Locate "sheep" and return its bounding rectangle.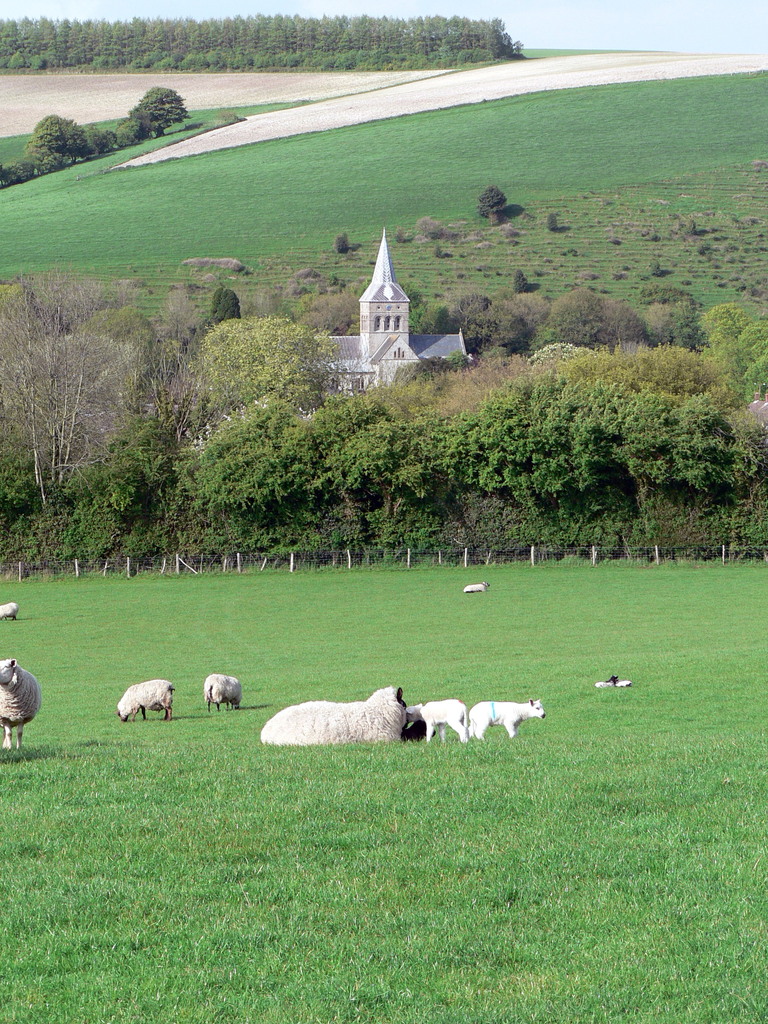
bbox=[406, 699, 468, 746].
